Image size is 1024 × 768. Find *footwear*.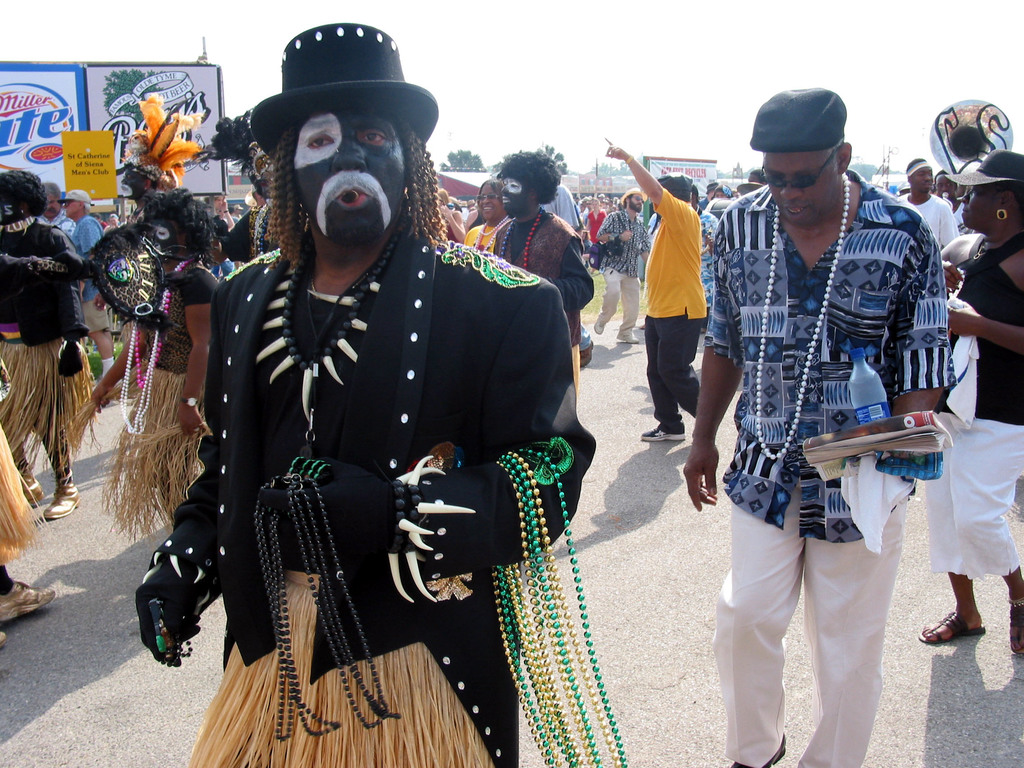
[0, 579, 61, 623].
